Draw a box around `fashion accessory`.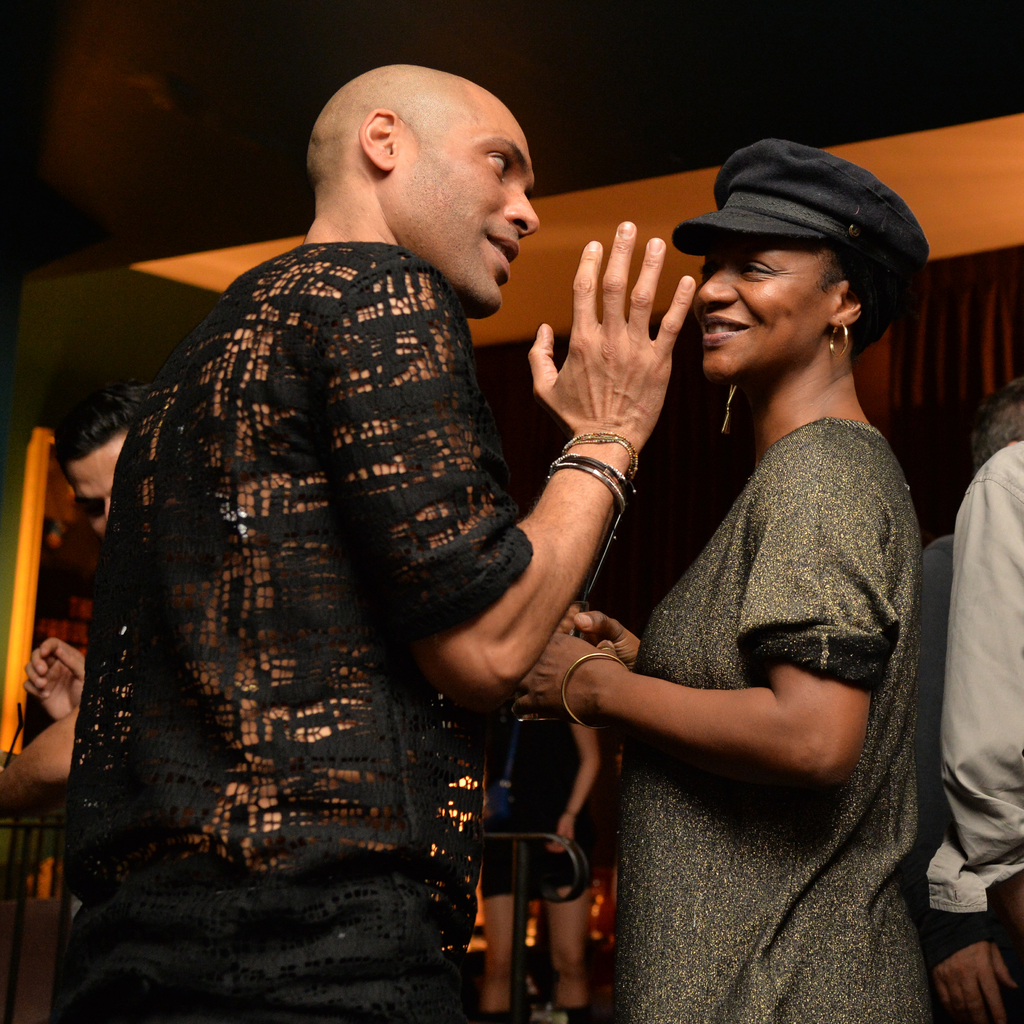
rect(832, 321, 851, 365).
